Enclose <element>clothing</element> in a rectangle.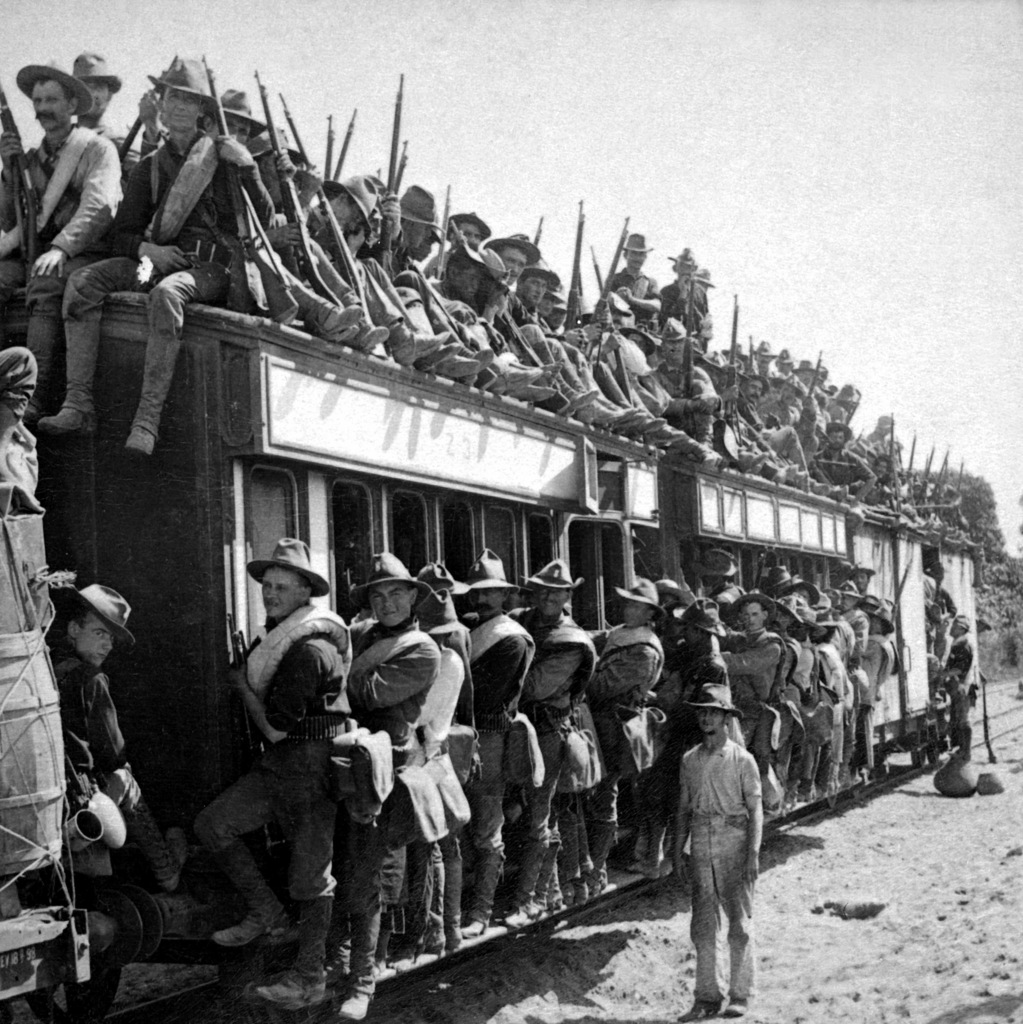
bbox(0, 116, 113, 371).
